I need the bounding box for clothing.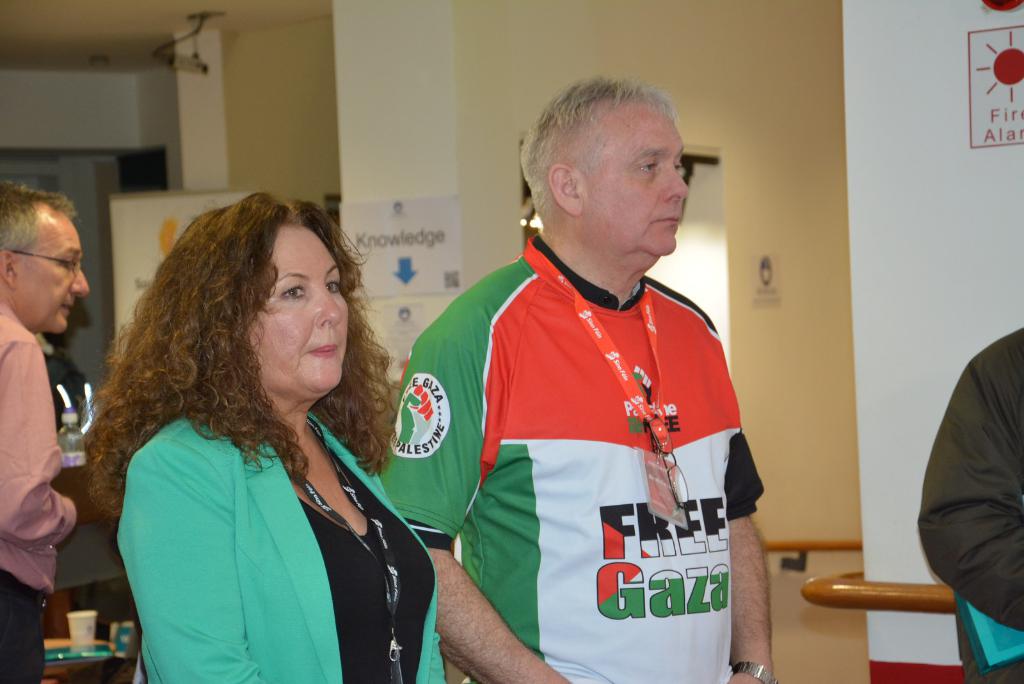
Here it is: bbox=(0, 294, 75, 683).
